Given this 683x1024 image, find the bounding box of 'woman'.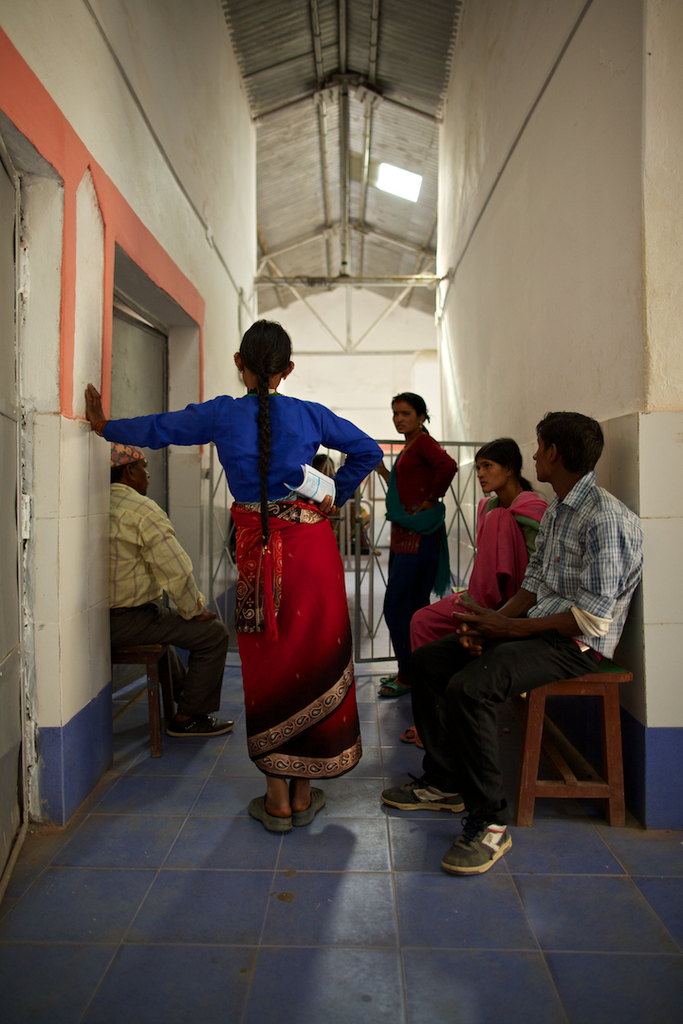
83 315 379 834.
